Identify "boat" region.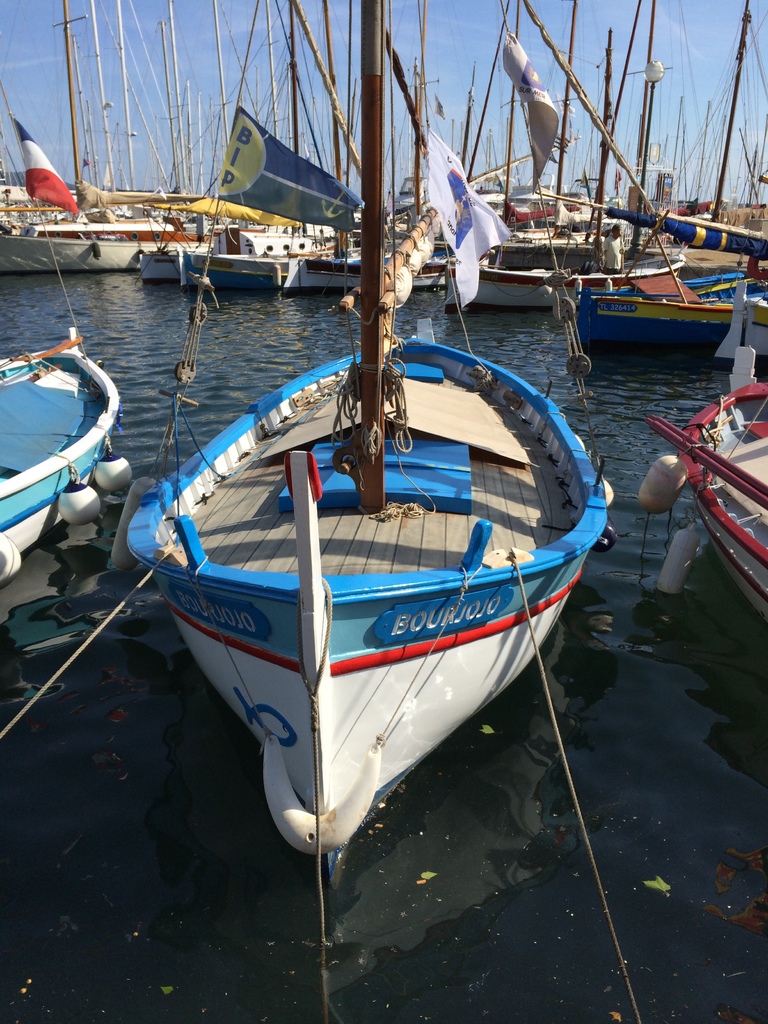
Region: BBox(573, 208, 757, 341).
